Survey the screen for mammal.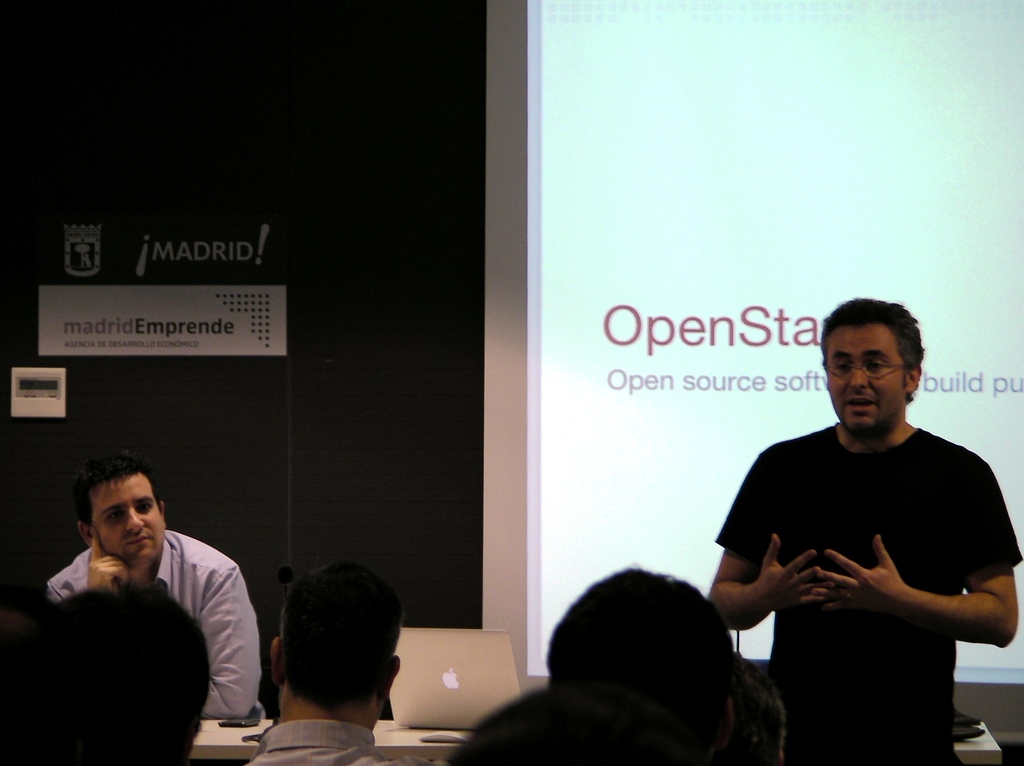
Survey found: <box>726,460,921,765</box>.
